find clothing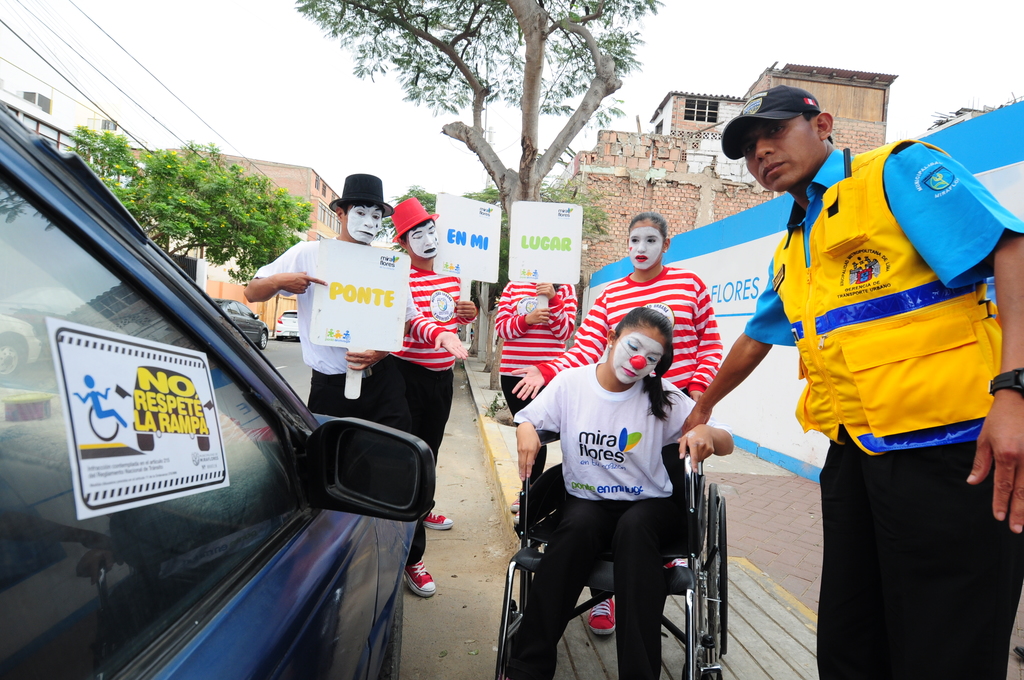
539, 261, 726, 597
